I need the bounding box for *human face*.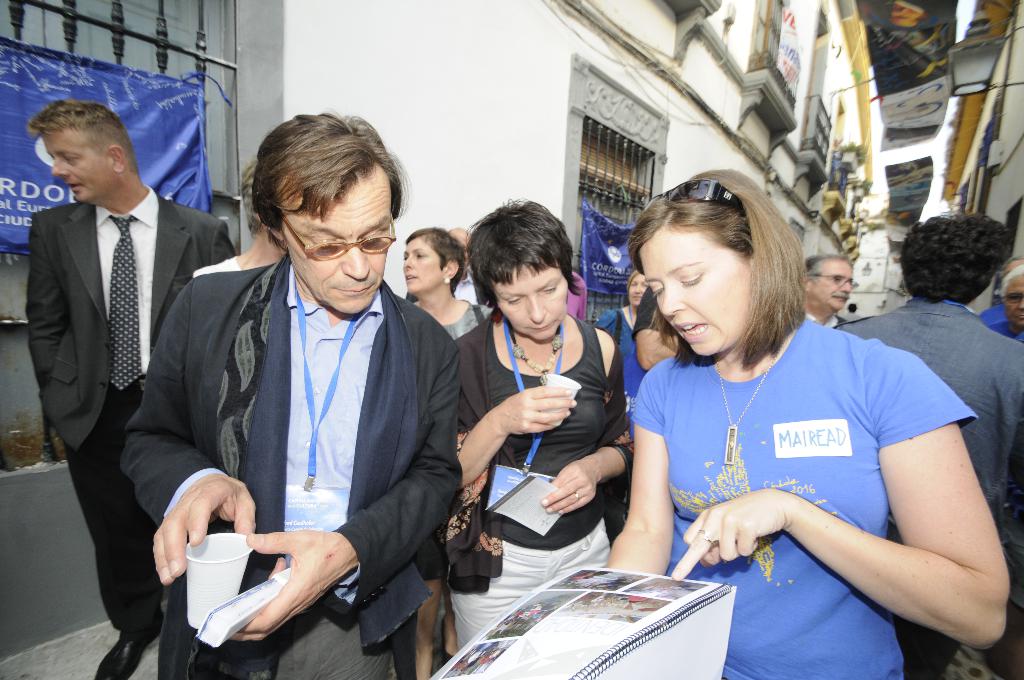
Here it is: x1=493, y1=265, x2=569, y2=343.
